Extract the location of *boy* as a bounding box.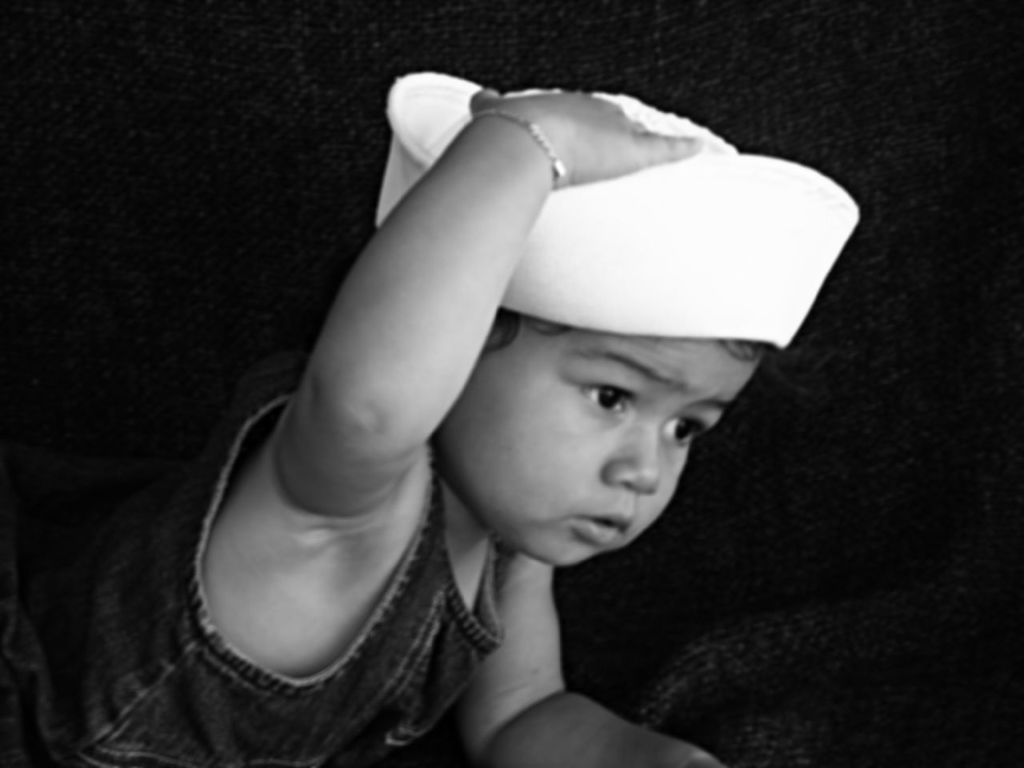
bbox=(125, 58, 878, 747).
